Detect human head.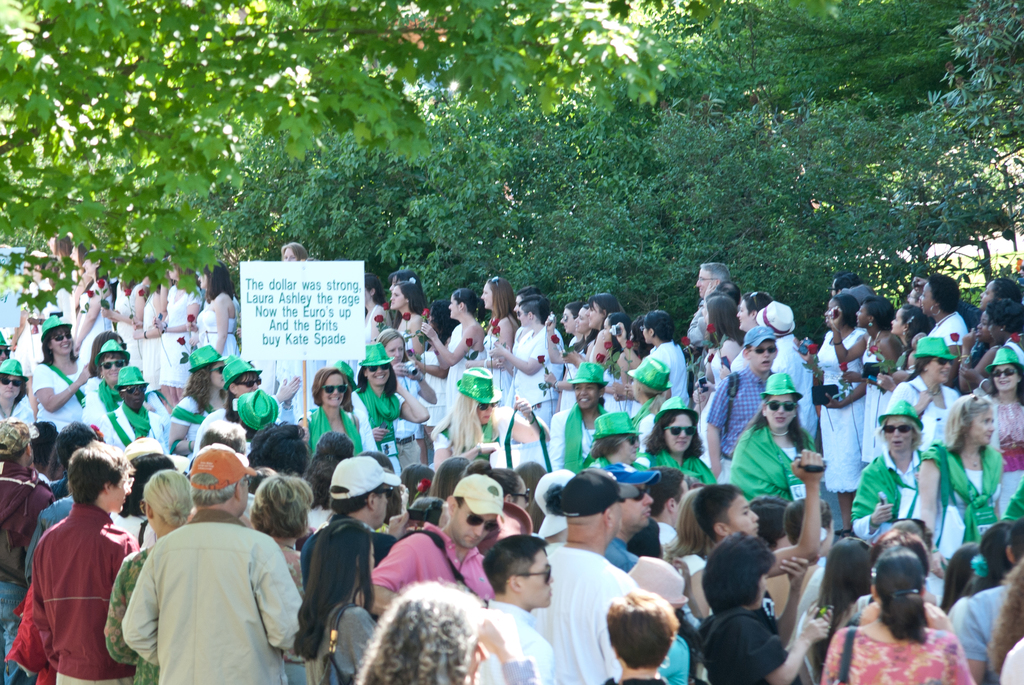
Detected at [200,419,244,455].
